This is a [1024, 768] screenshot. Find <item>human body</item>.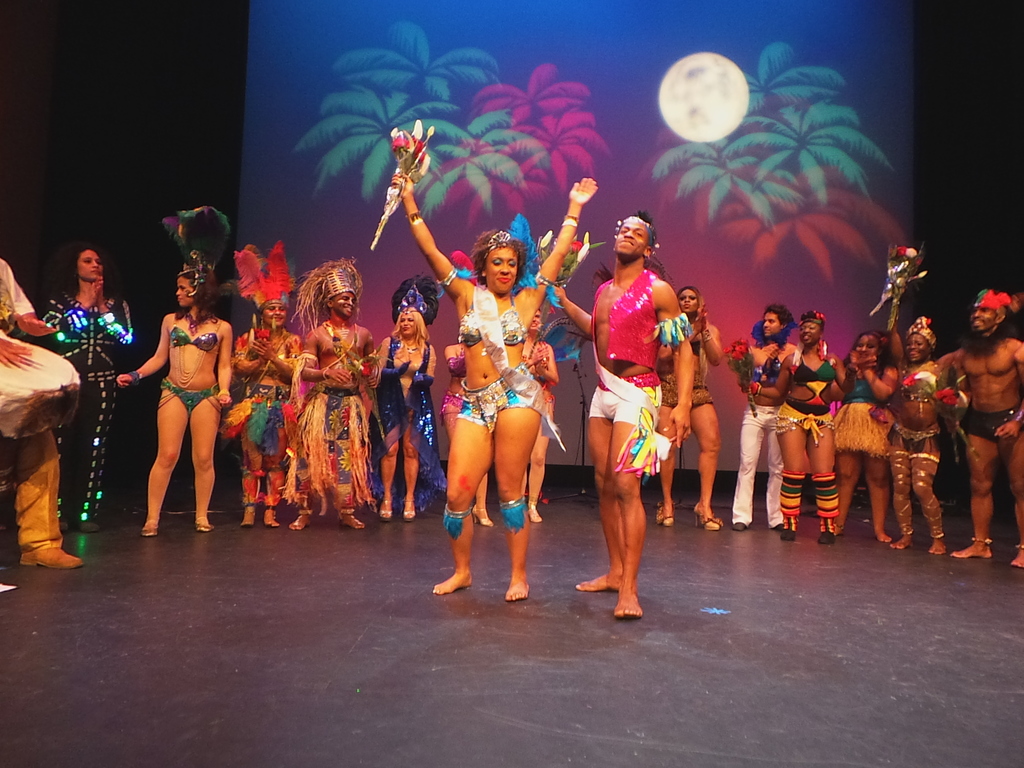
Bounding box: l=227, t=238, r=305, b=534.
